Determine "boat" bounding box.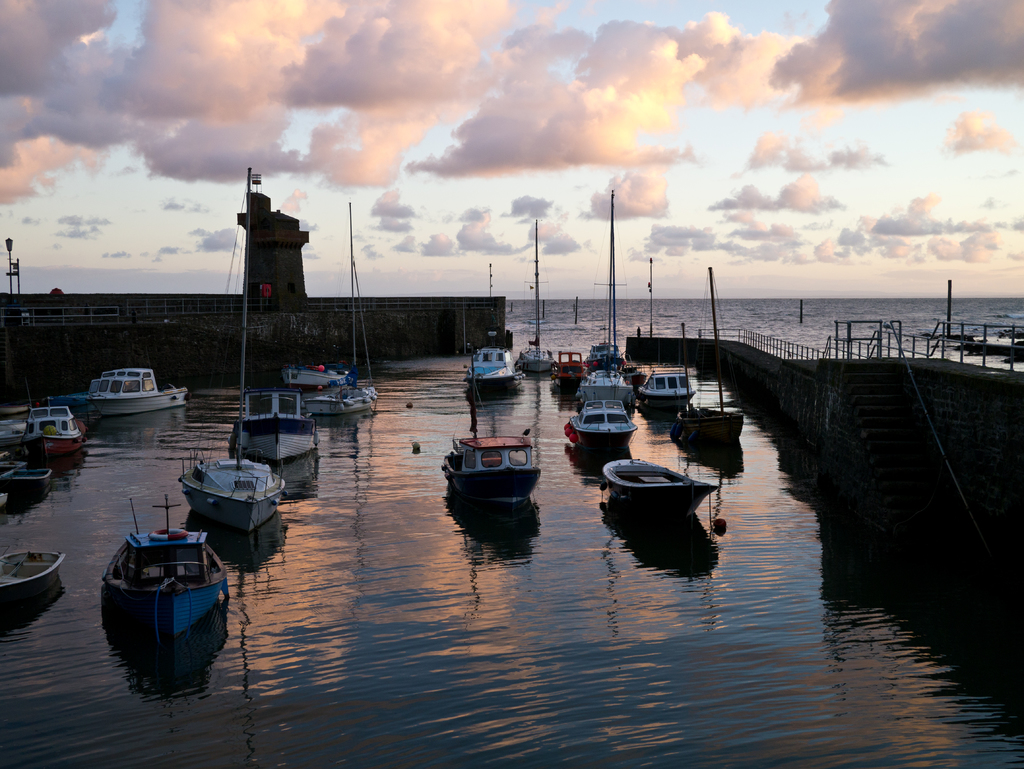
Determined: (left=518, top=218, right=556, bottom=373).
